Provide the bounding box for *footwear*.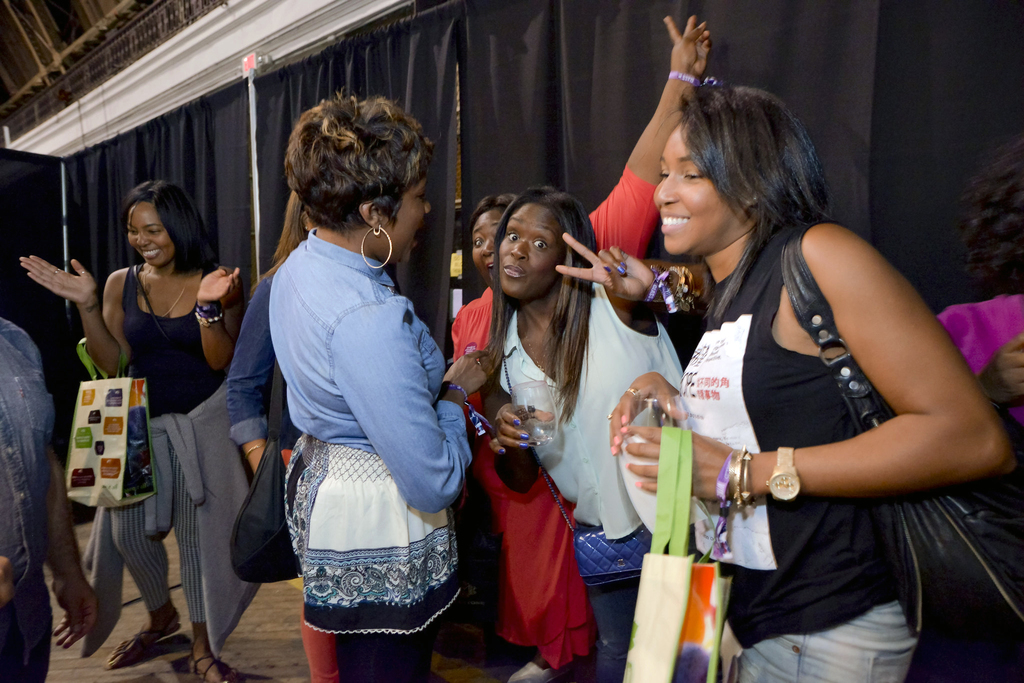
l=509, t=658, r=559, b=682.
